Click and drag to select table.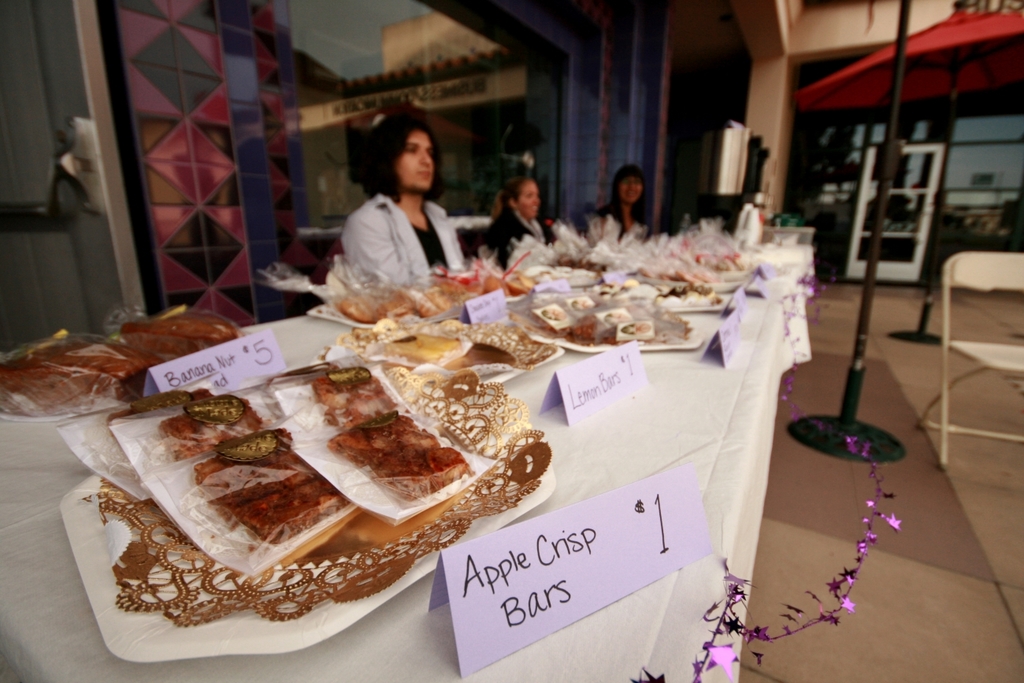
Selection: {"x1": 24, "y1": 280, "x2": 903, "y2": 682}.
